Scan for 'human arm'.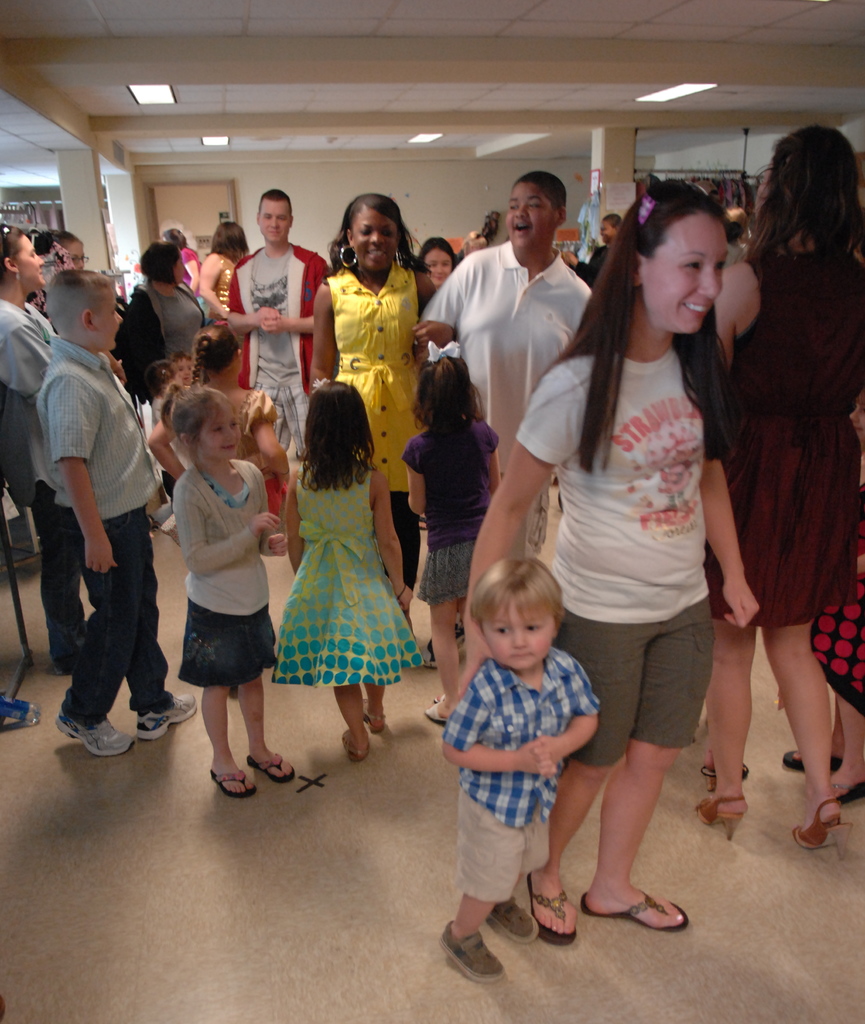
Scan result: select_region(252, 522, 287, 561).
